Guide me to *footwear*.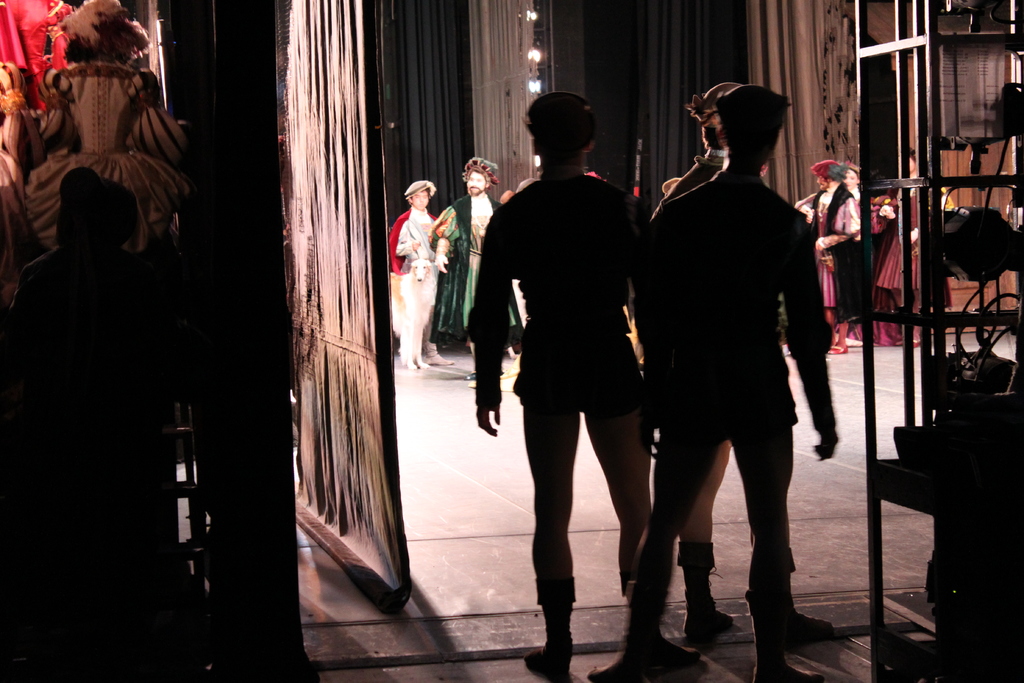
Guidance: <region>530, 638, 570, 682</region>.
